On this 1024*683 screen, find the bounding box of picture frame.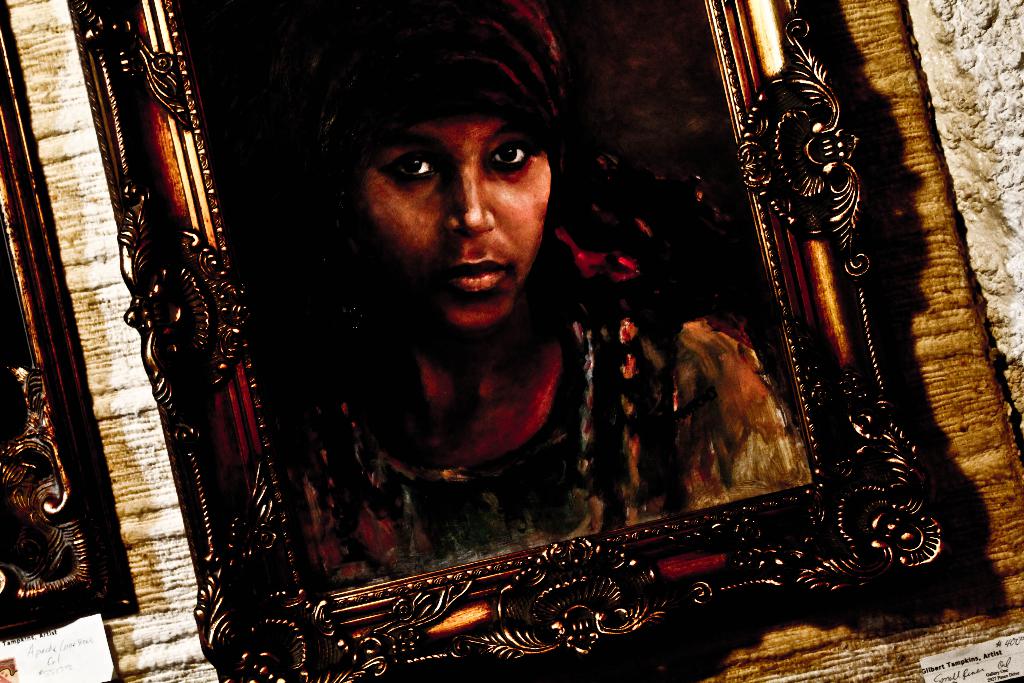
Bounding box: left=0, top=0, right=140, bottom=641.
